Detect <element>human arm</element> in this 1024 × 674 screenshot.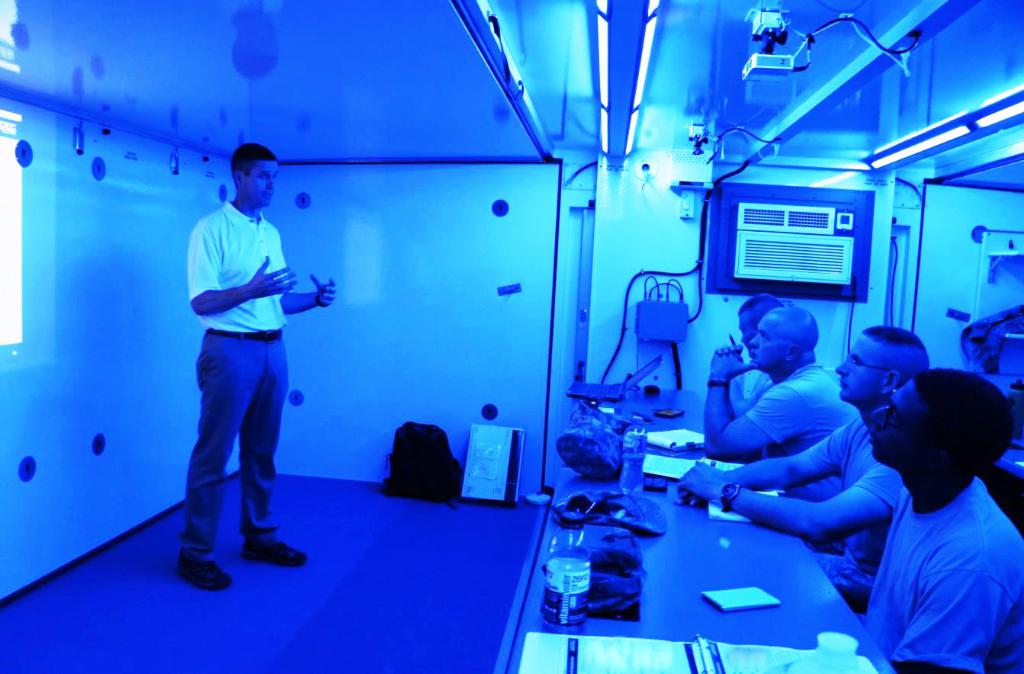
Detection: <bbox>271, 262, 332, 307</bbox>.
